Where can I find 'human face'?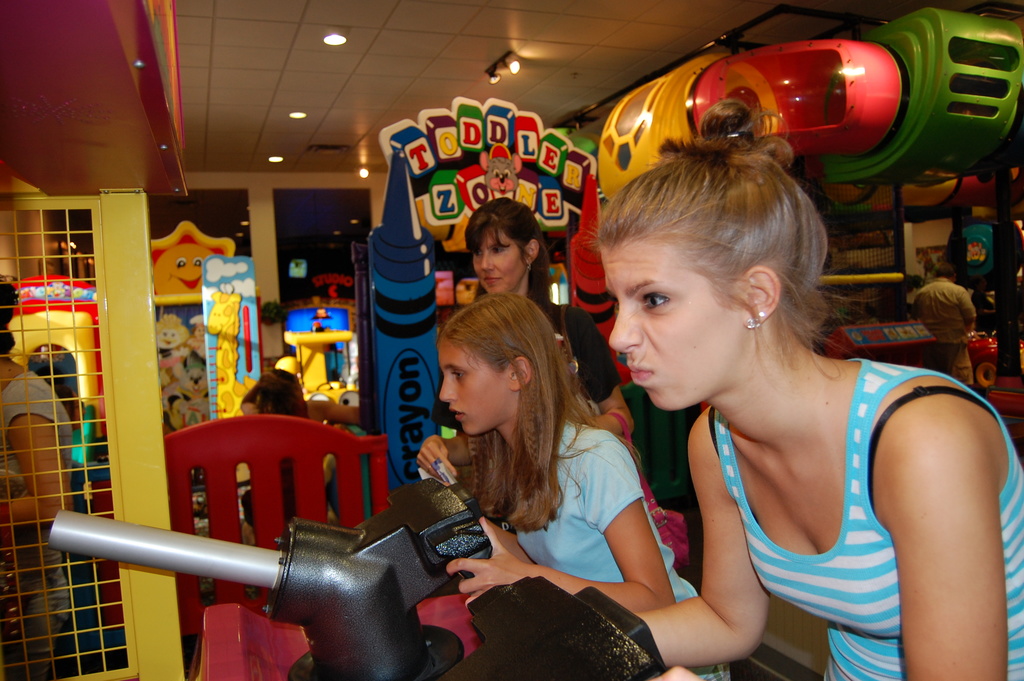
You can find it at pyautogui.locateOnScreen(608, 233, 748, 411).
